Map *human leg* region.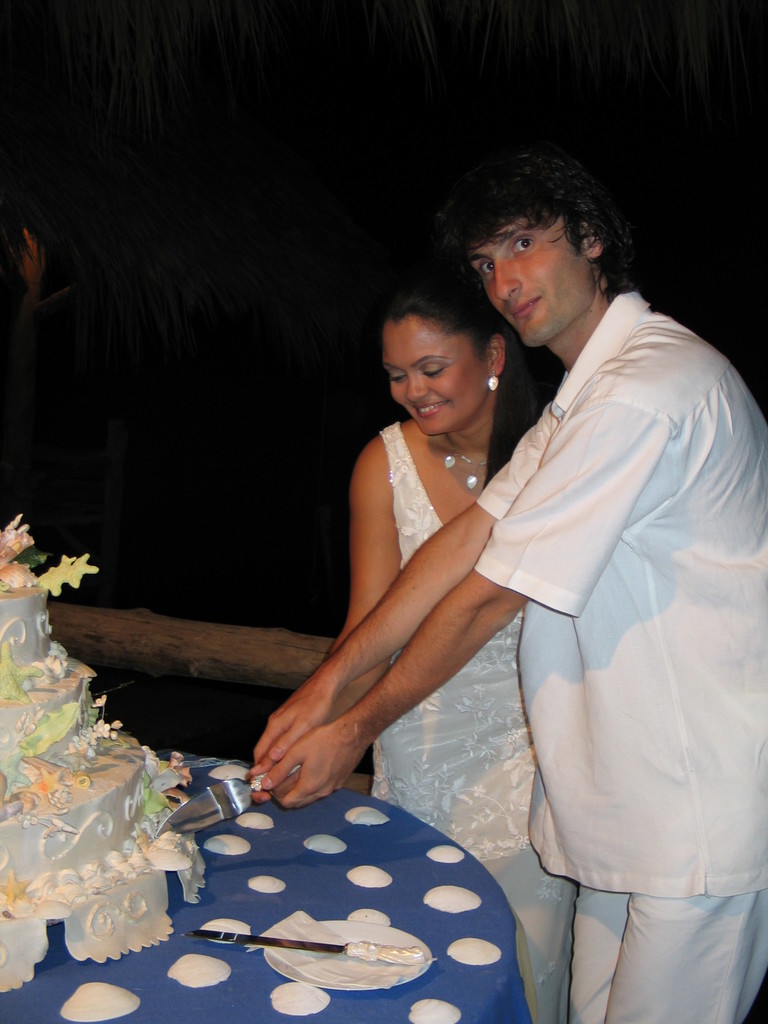
Mapped to box=[604, 887, 767, 1023].
